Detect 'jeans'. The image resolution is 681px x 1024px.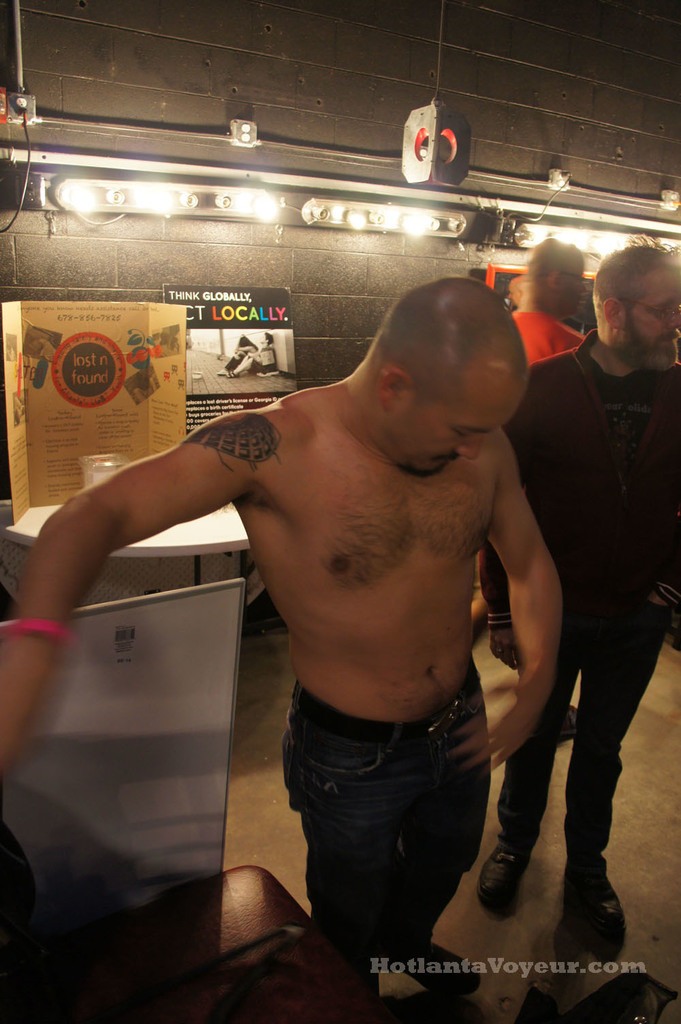
{"x1": 266, "y1": 715, "x2": 518, "y2": 991}.
